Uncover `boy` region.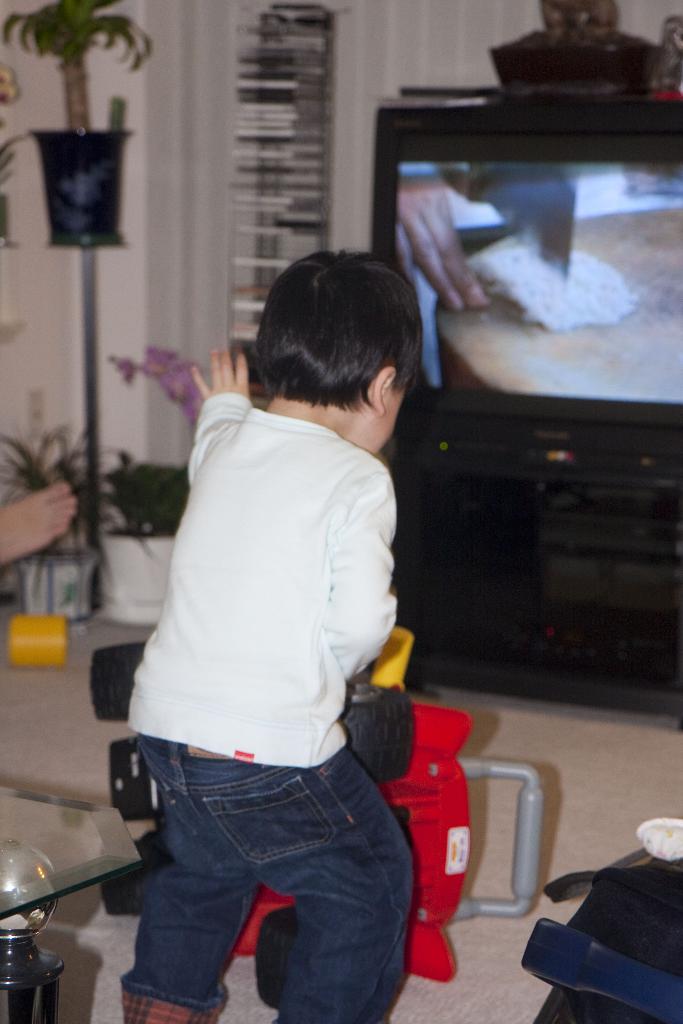
Uncovered: [x1=87, y1=246, x2=436, y2=1023].
